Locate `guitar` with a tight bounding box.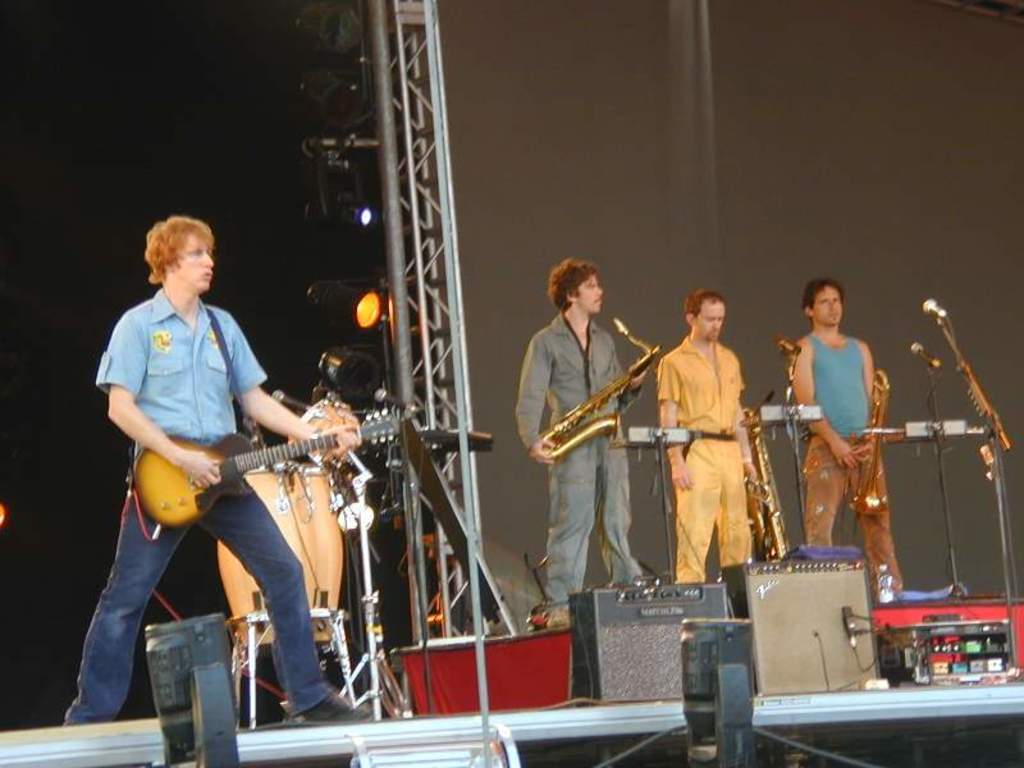
bbox=(133, 401, 404, 527).
